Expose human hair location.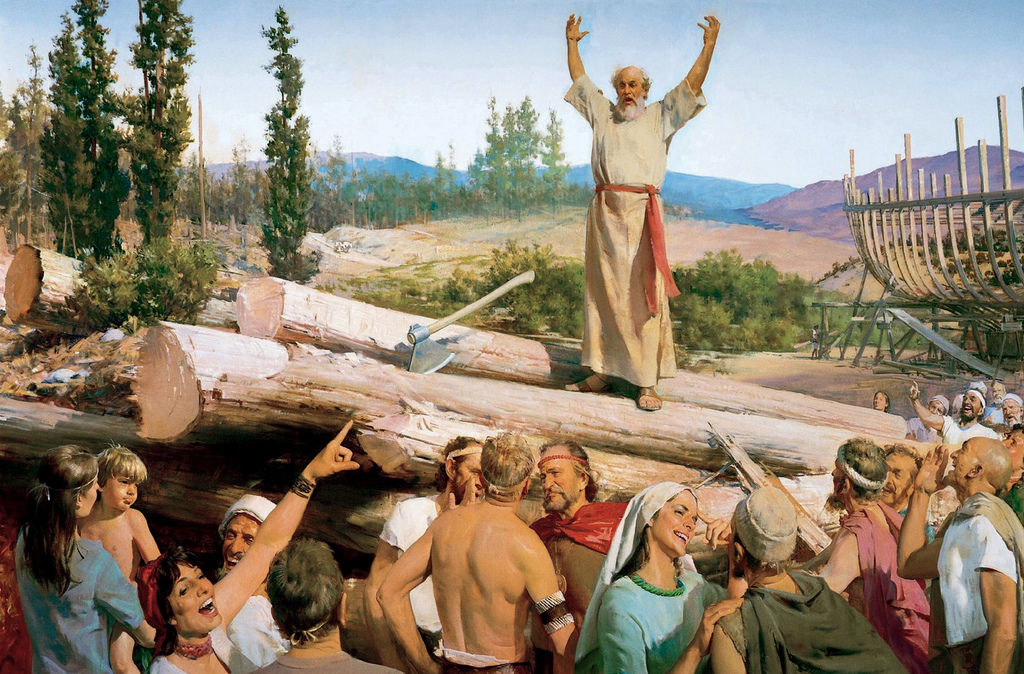
Exposed at 1007/418/1023/434.
